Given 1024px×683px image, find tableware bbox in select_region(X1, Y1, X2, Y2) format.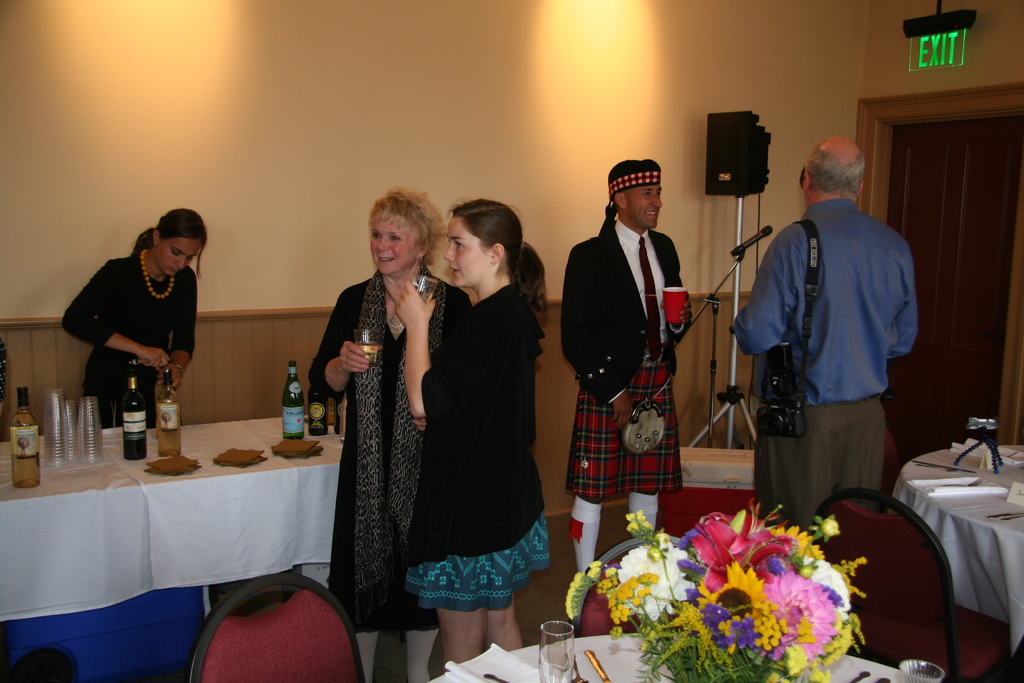
select_region(388, 270, 445, 329).
